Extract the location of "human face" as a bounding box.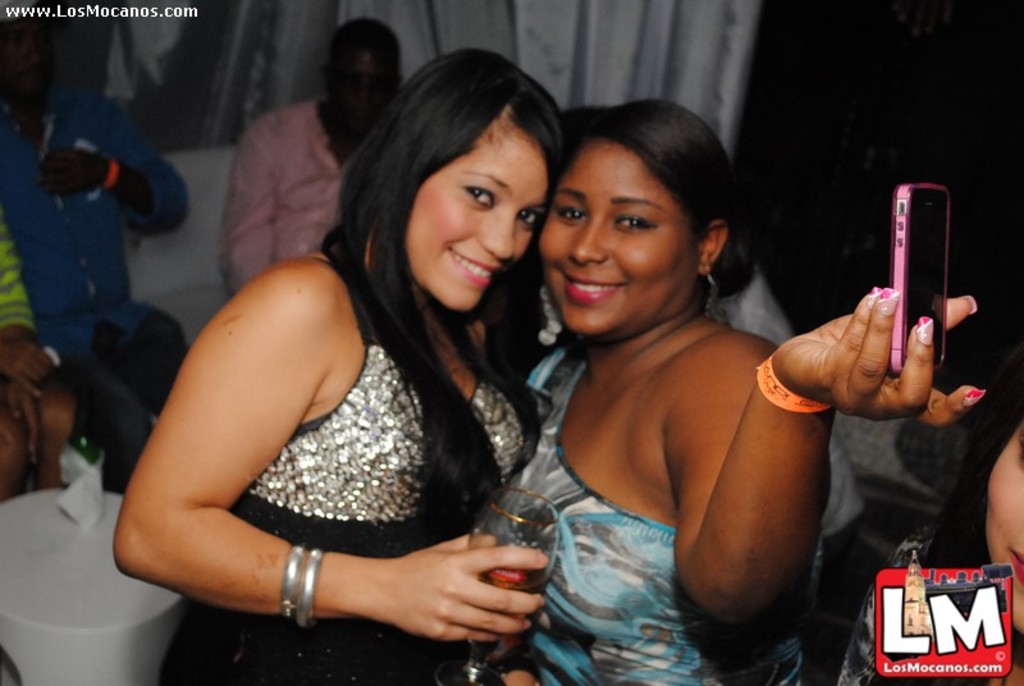
BBox(973, 404, 1023, 630).
